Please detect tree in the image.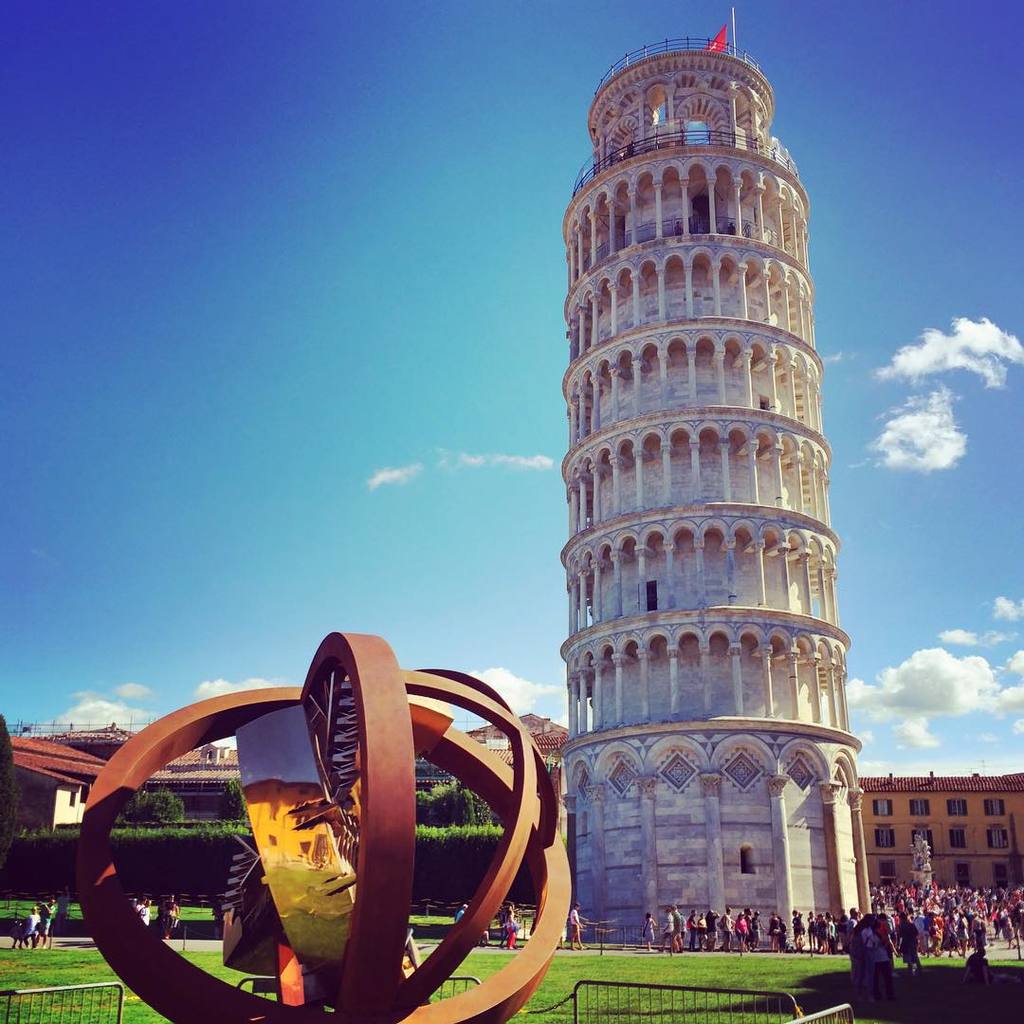
pyautogui.locateOnScreen(212, 779, 255, 822).
